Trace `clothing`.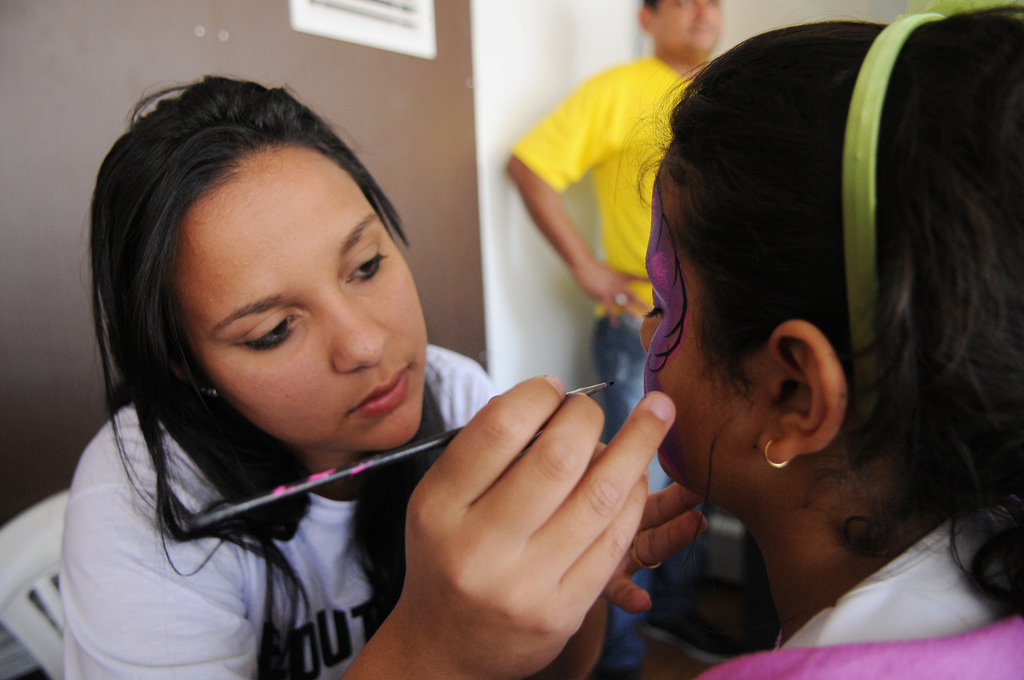
Traced to select_region(692, 508, 1023, 679).
